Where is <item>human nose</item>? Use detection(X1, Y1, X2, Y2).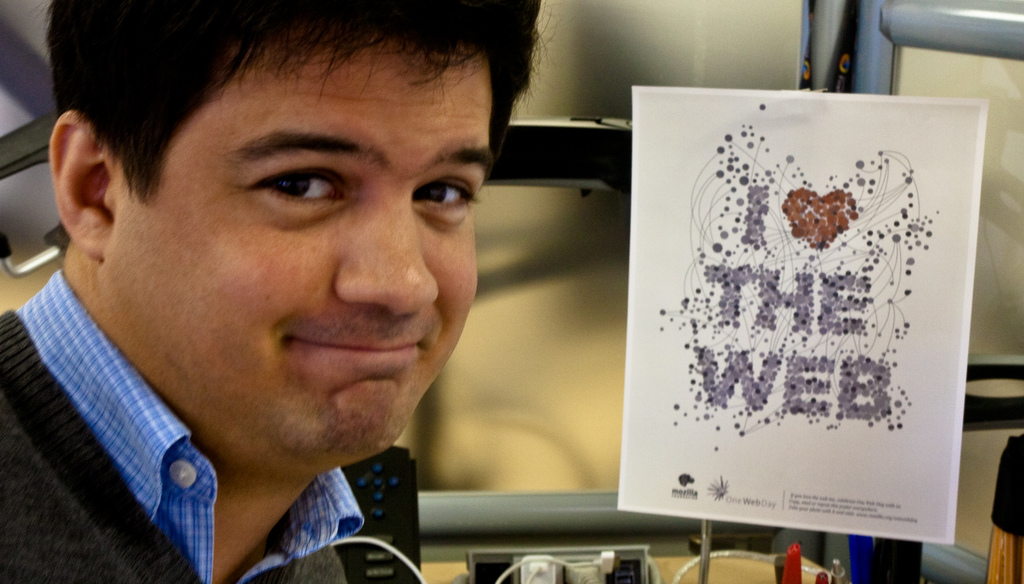
detection(337, 176, 438, 319).
